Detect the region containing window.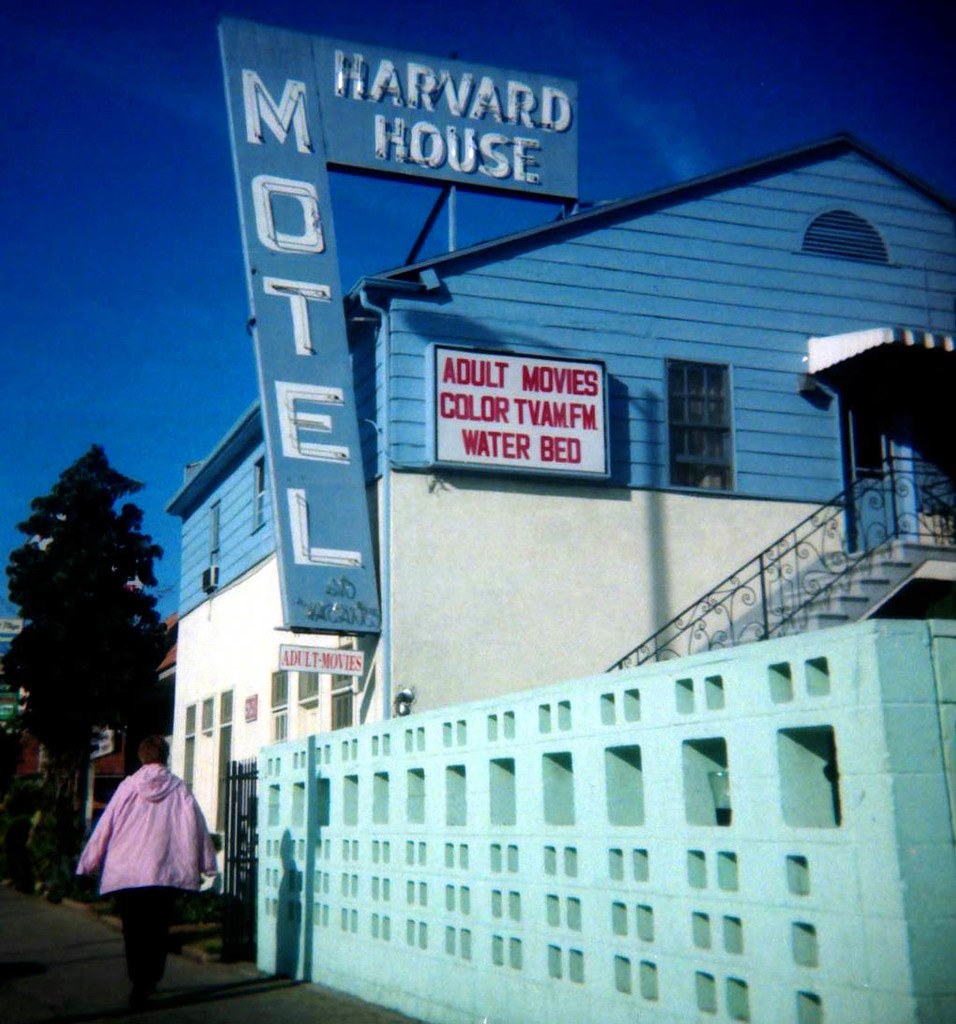
202,503,220,562.
